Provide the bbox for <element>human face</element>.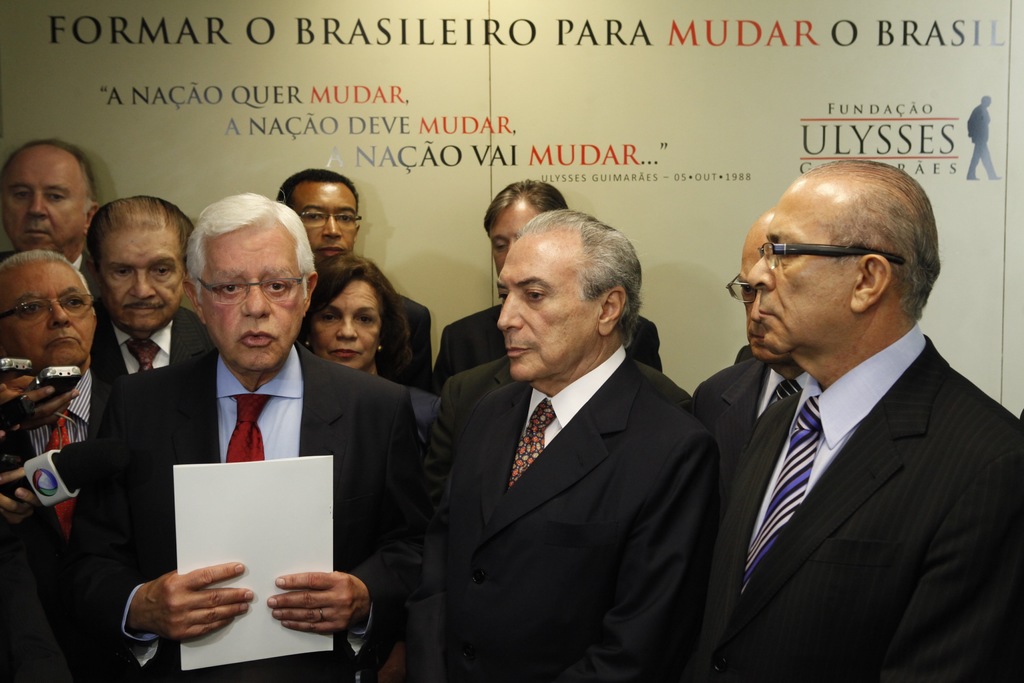
locate(744, 172, 849, 350).
